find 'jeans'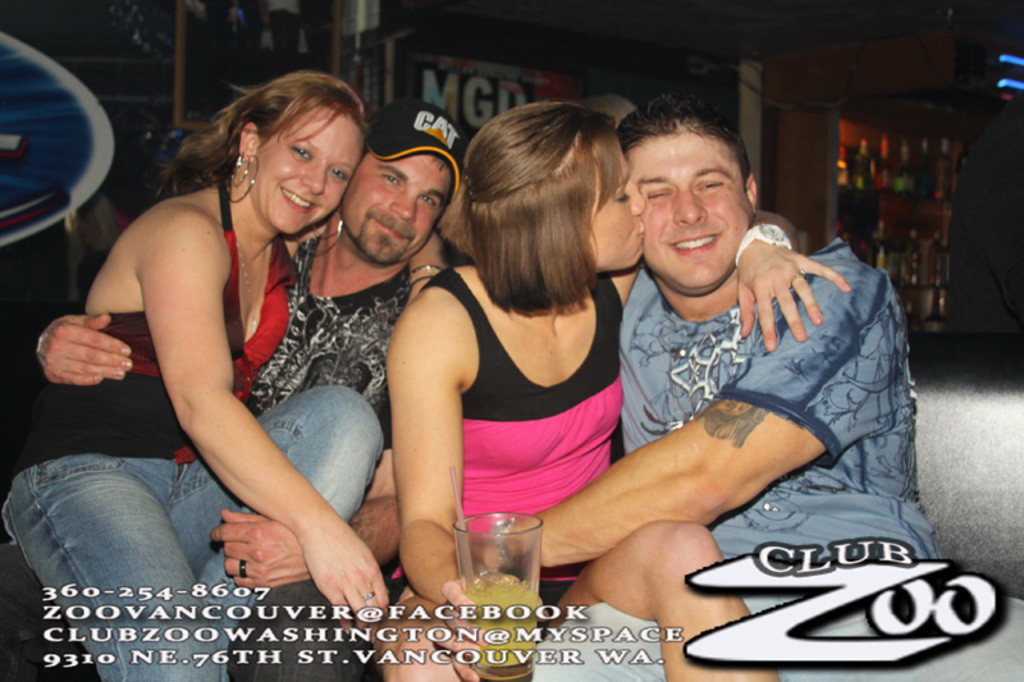
rect(531, 592, 1023, 677)
